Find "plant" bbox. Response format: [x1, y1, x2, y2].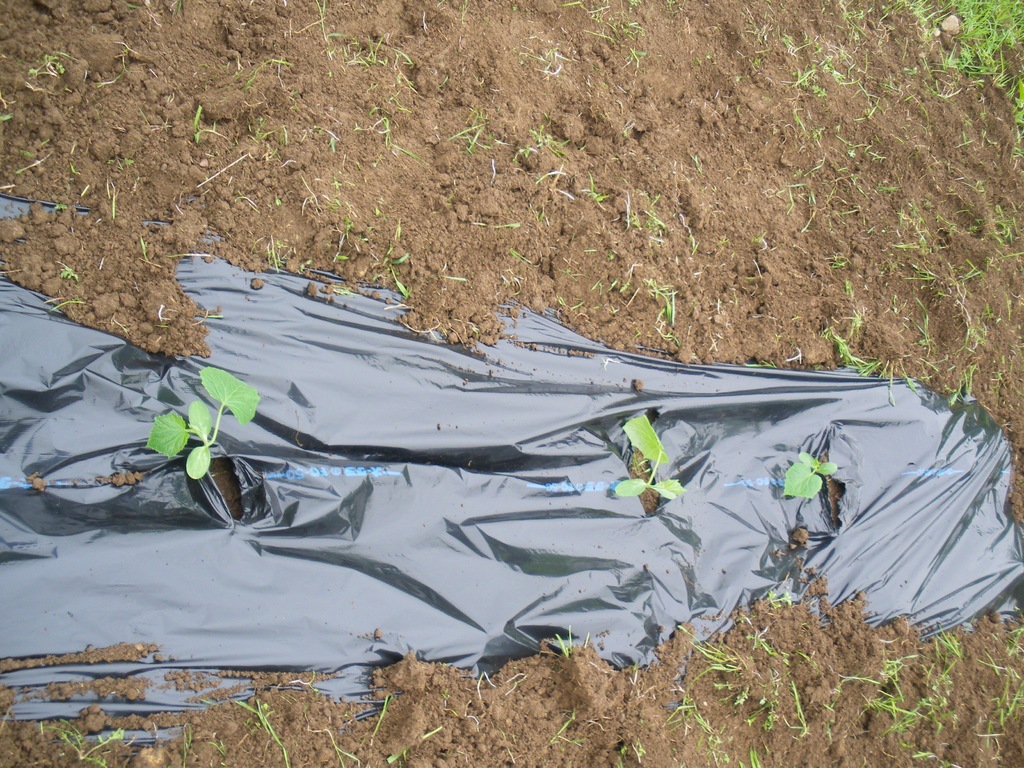
[624, 193, 675, 236].
